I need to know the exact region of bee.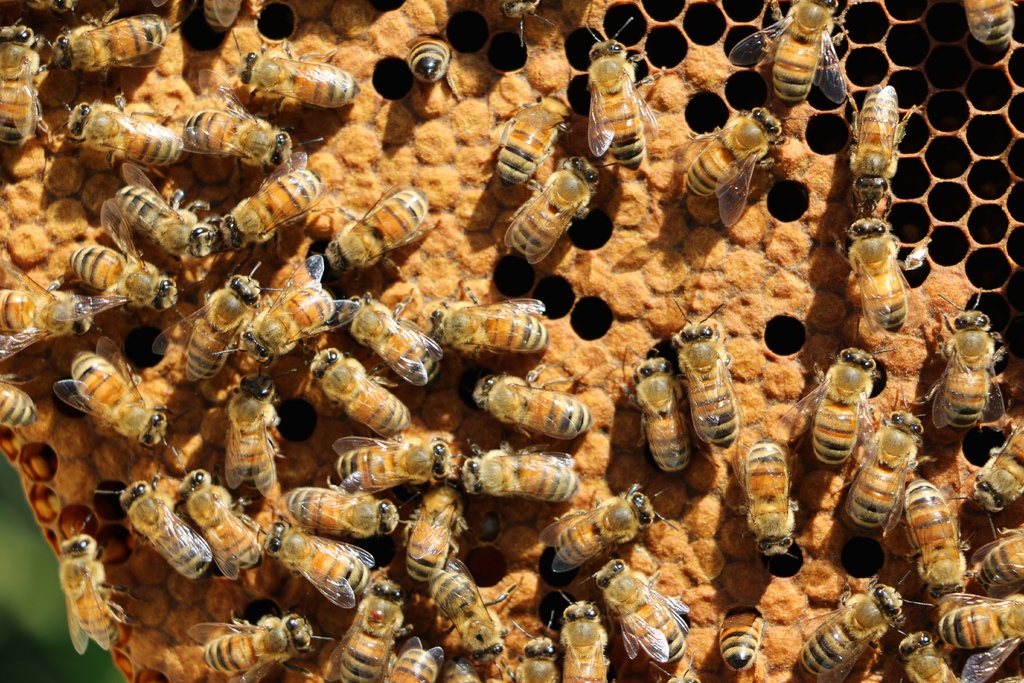
Region: region(796, 335, 874, 460).
